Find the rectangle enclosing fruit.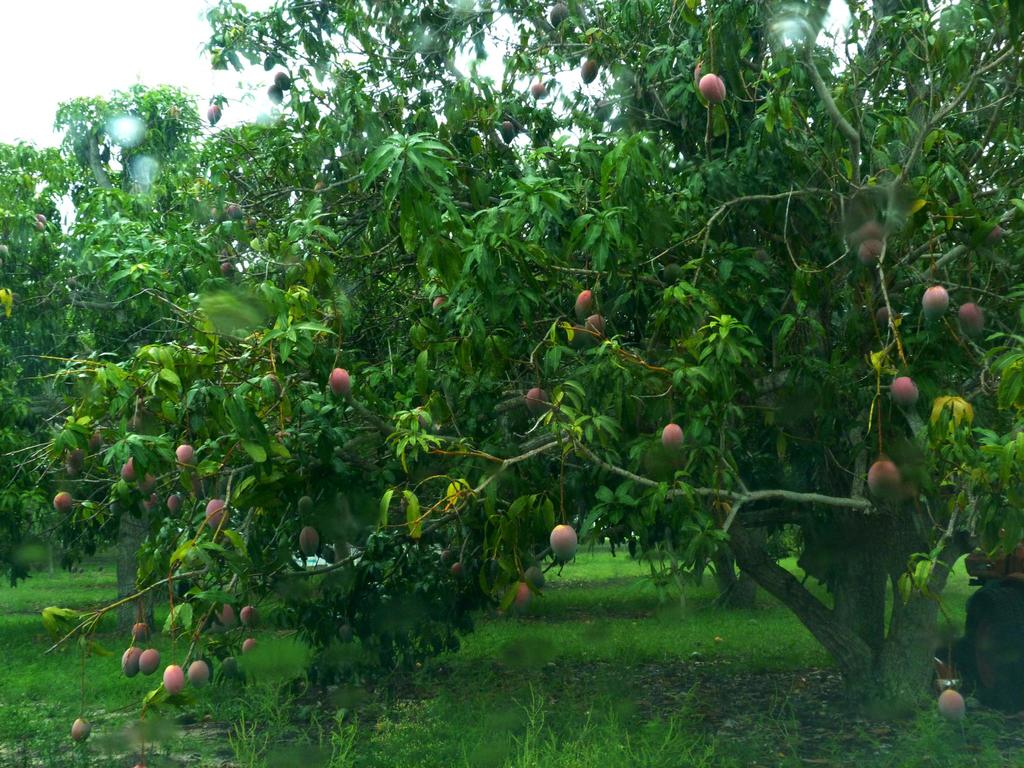
[x1=122, y1=412, x2=138, y2=431].
